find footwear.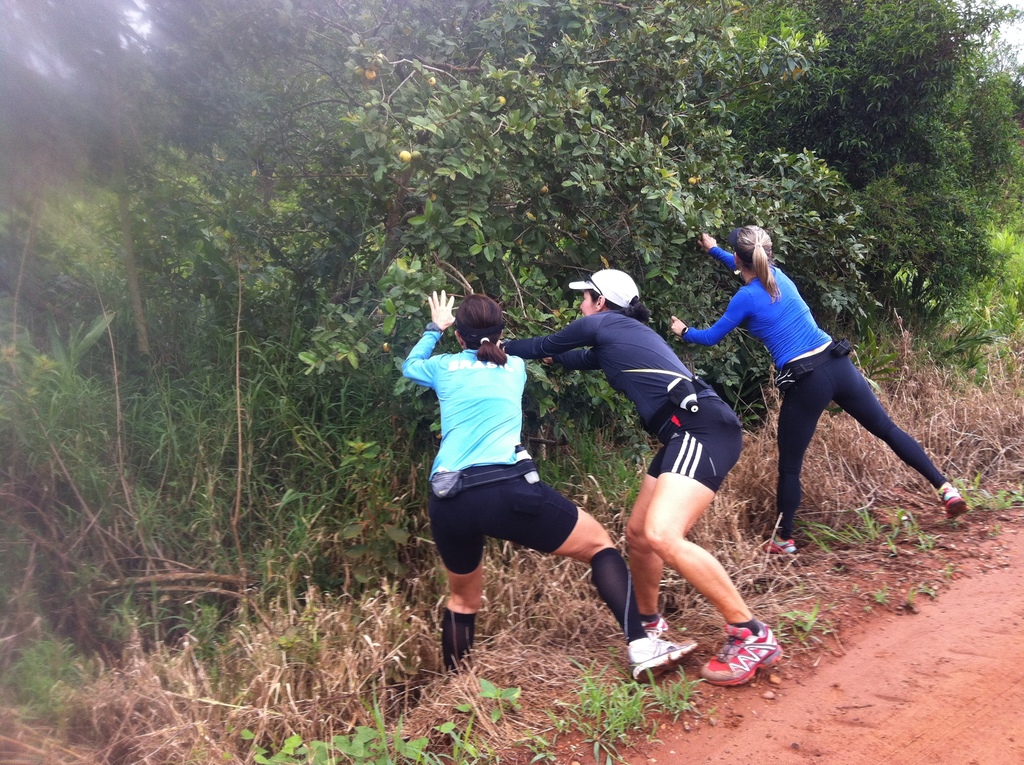
box(938, 485, 971, 519).
